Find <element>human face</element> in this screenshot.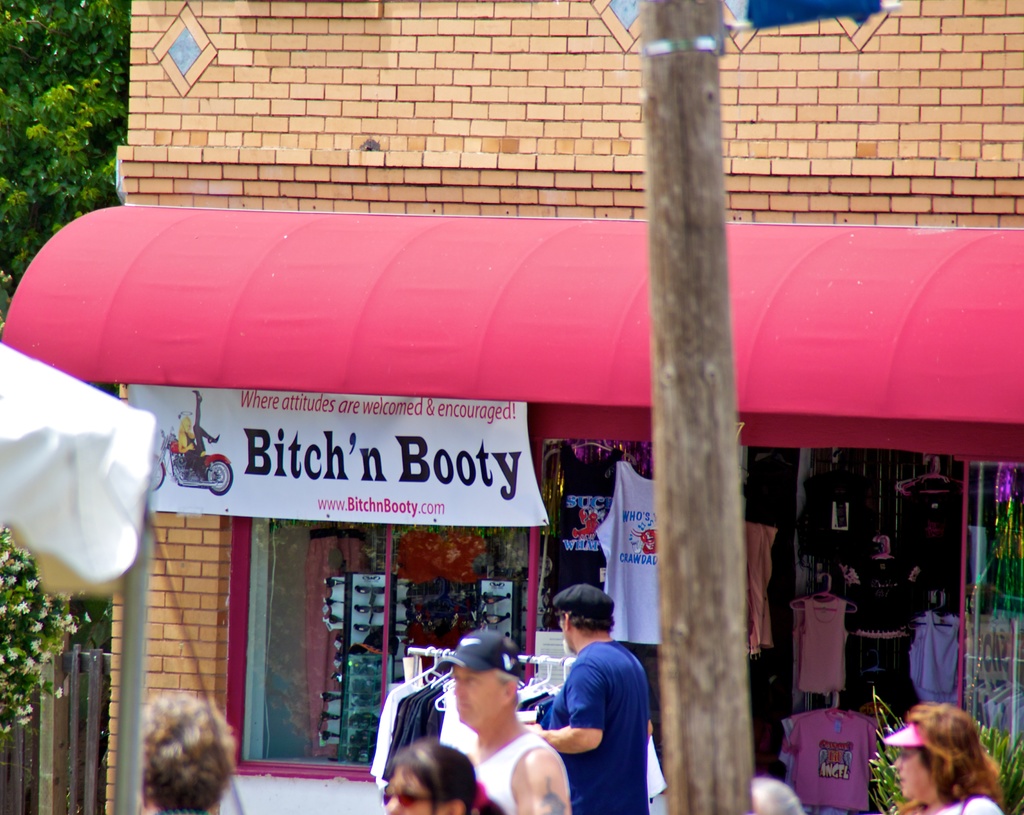
The bounding box for <element>human face</element> is [left=390, top=759, right=435, bottom=814].
